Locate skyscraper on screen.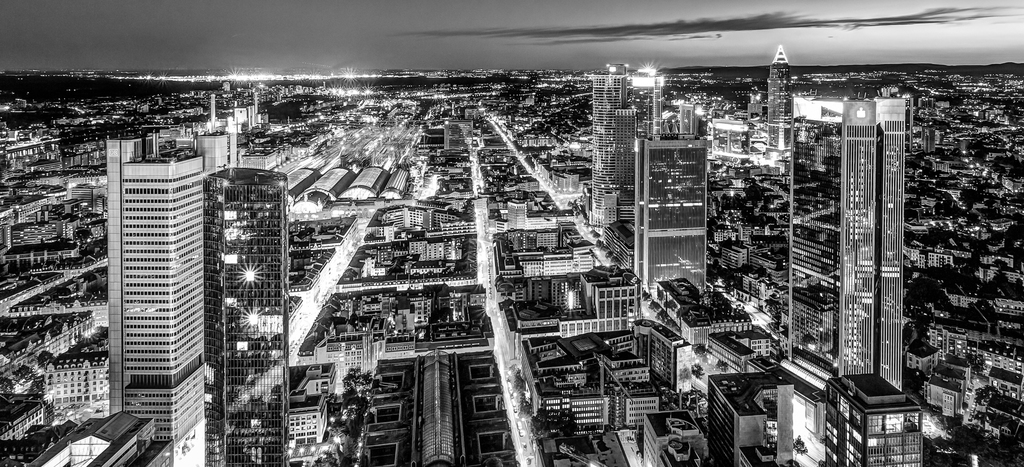
On screen at <region>643, 101, 708, 298</region>.
